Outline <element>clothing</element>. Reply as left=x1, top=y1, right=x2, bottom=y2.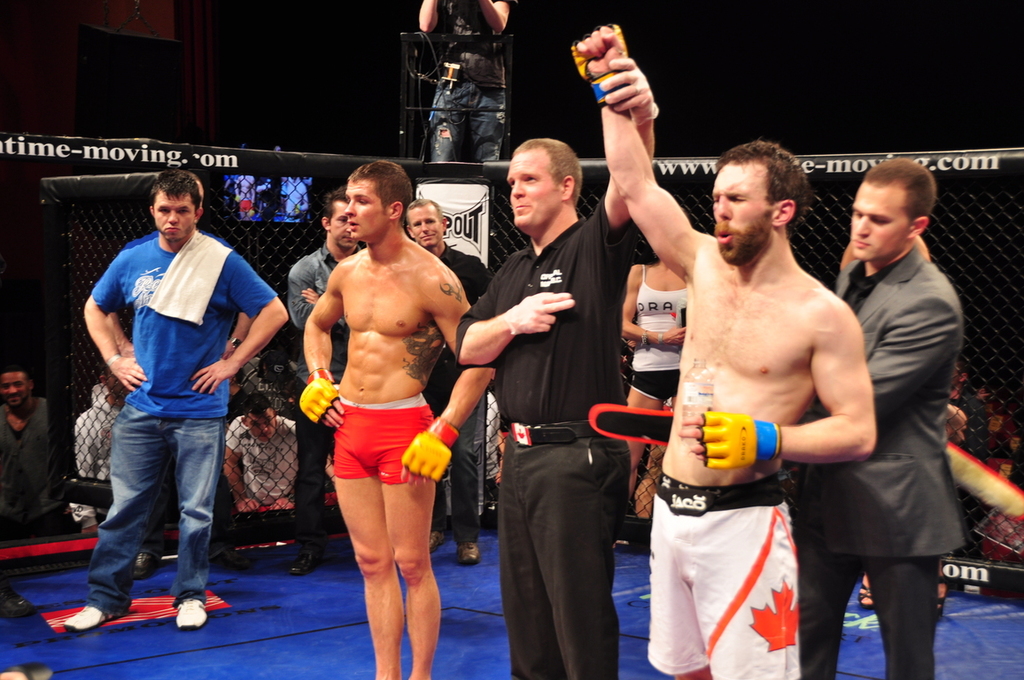
left=780, top=246, right=971, bottom=679.
